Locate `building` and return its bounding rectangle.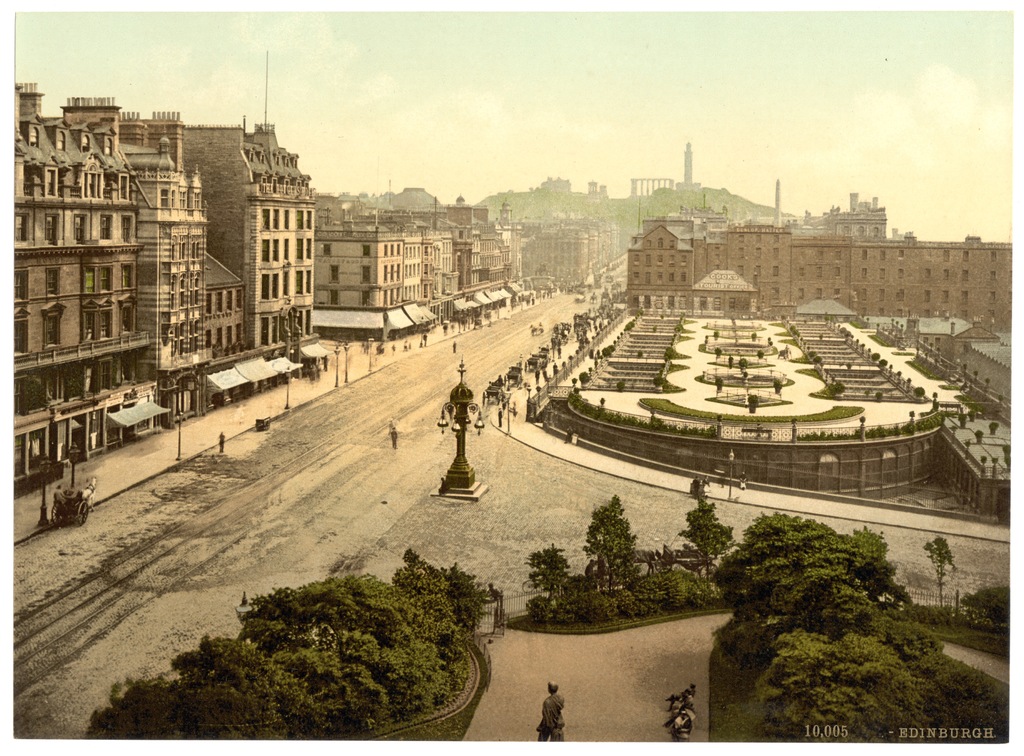
bbox=[12, 81, 170, 499].
